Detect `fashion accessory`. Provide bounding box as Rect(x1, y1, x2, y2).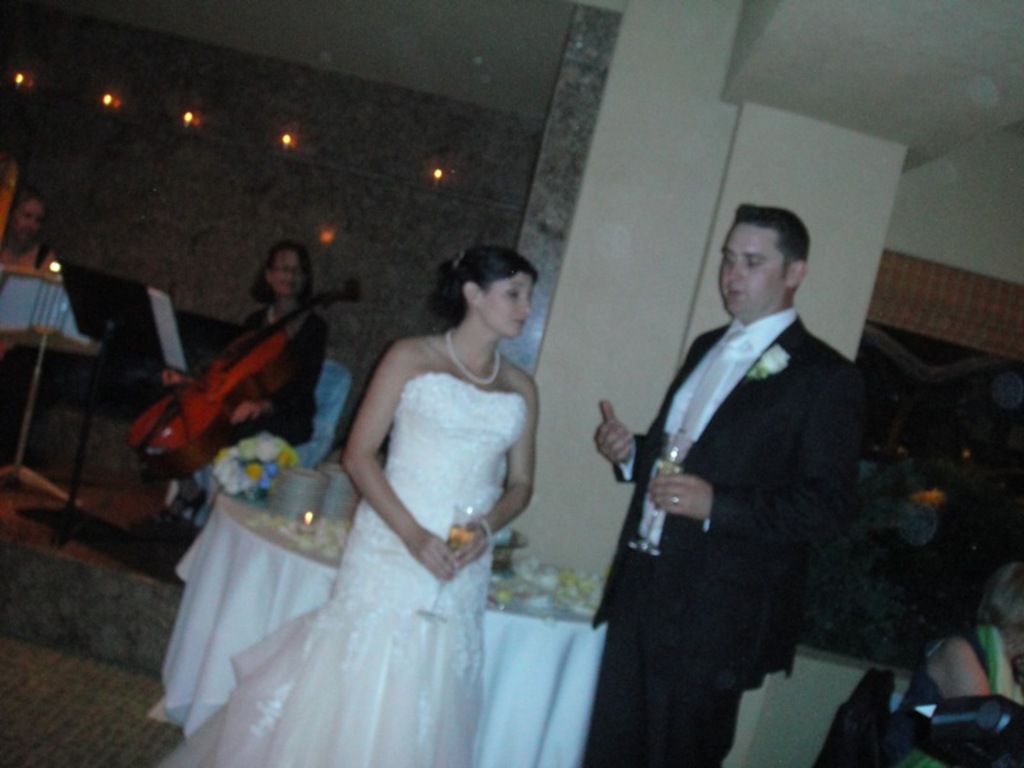
Rect(443, 328, 504, 390).
